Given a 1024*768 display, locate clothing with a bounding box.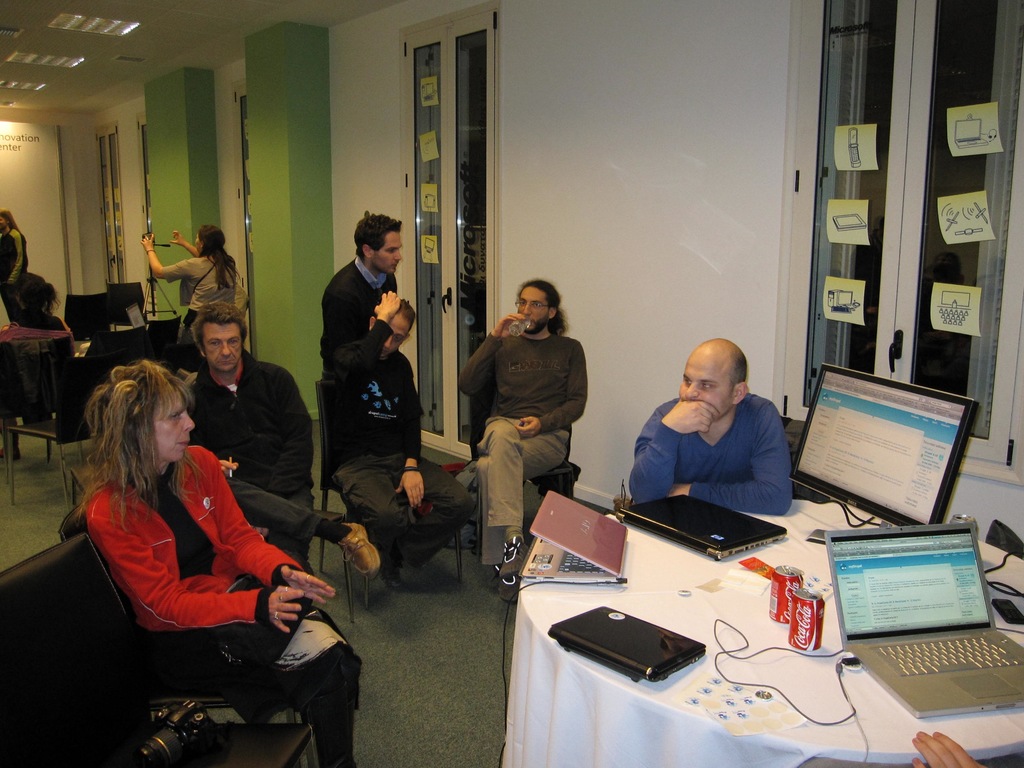
Located: (x1=623, y1=387, x2=788, y2=504).
